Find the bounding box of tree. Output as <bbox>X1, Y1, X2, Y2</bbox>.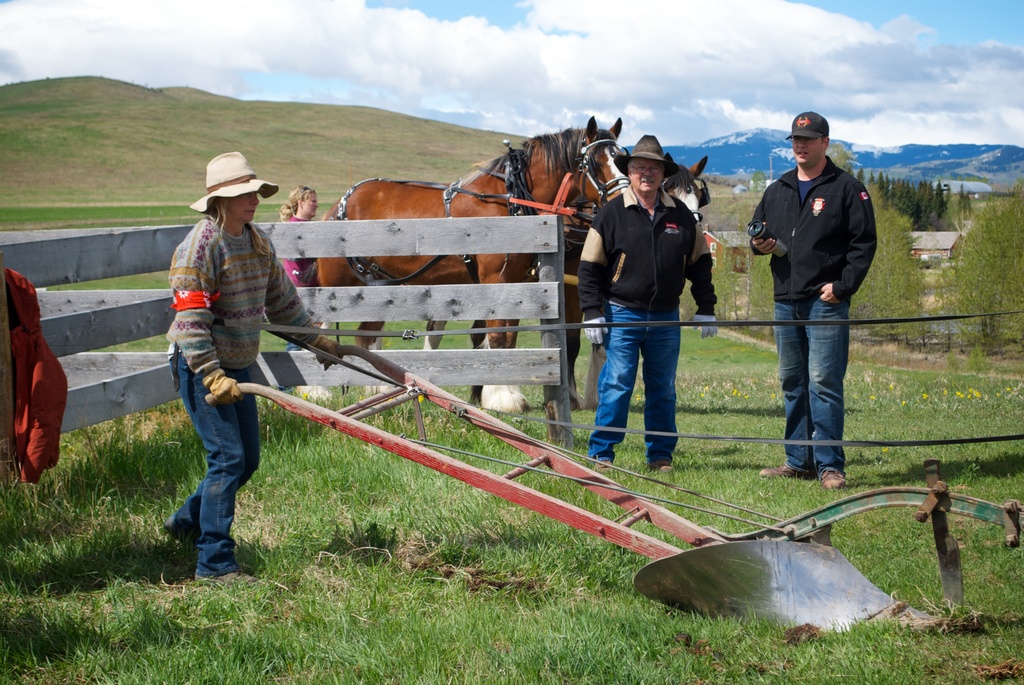
<bbox>850, 180, 929, 345</bbox>.
